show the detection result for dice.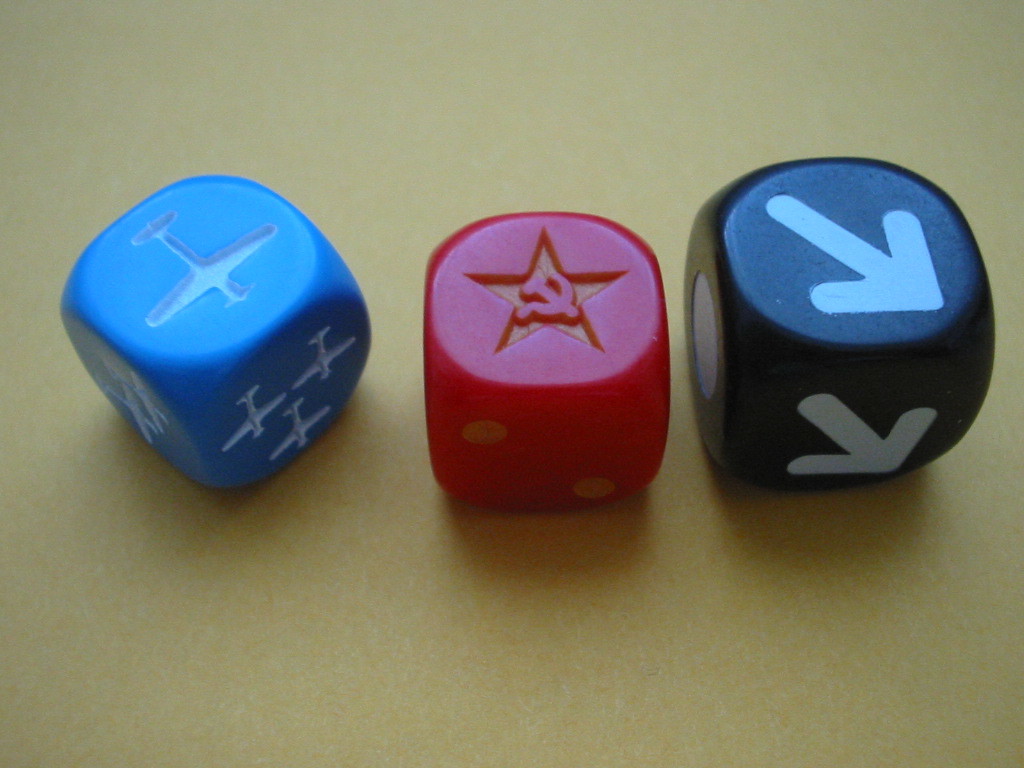
(677, 157, 995, 497).
